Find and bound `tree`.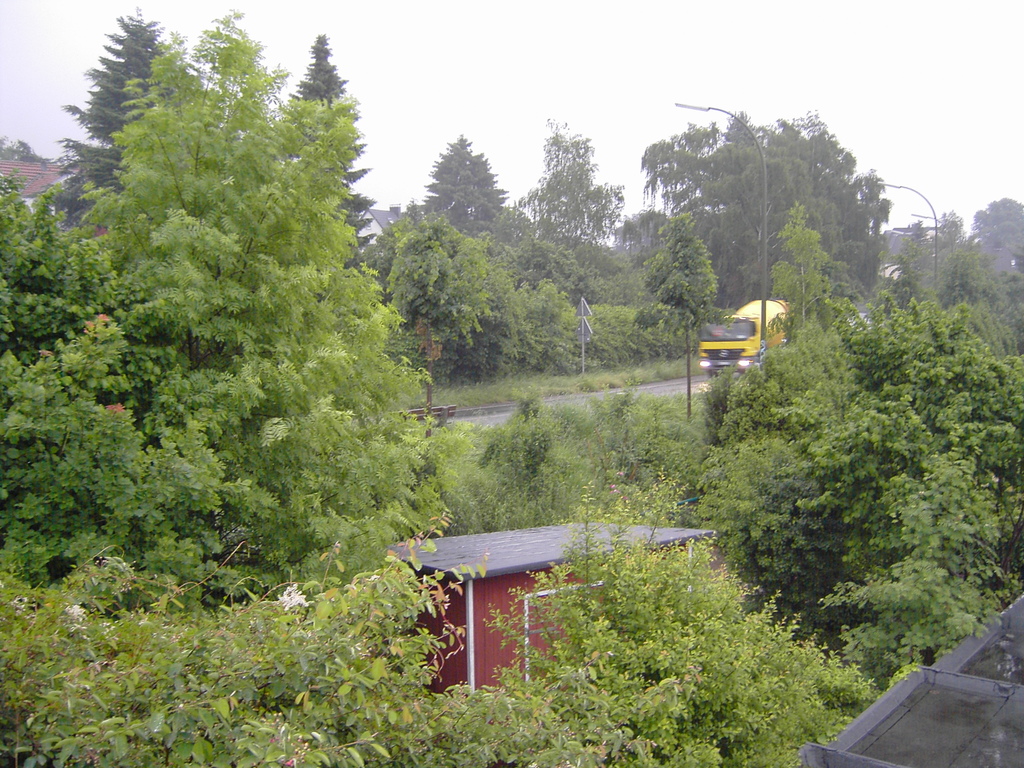
Bound: Rect(403, 131, 526, 246).
